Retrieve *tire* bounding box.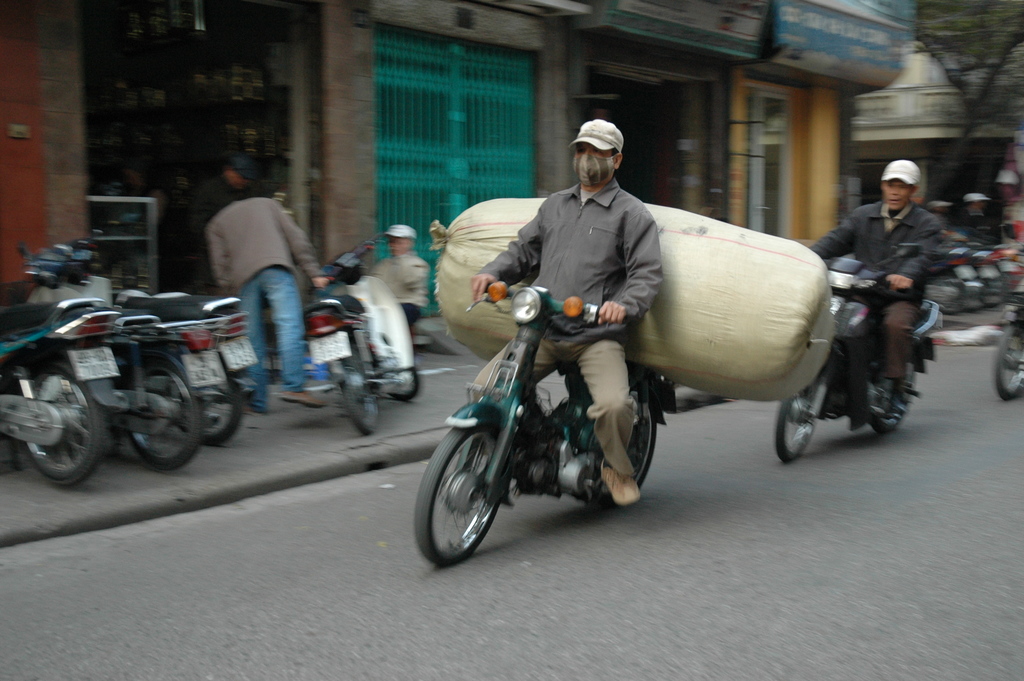
Bounding box: [773, 356, 829, 464].
